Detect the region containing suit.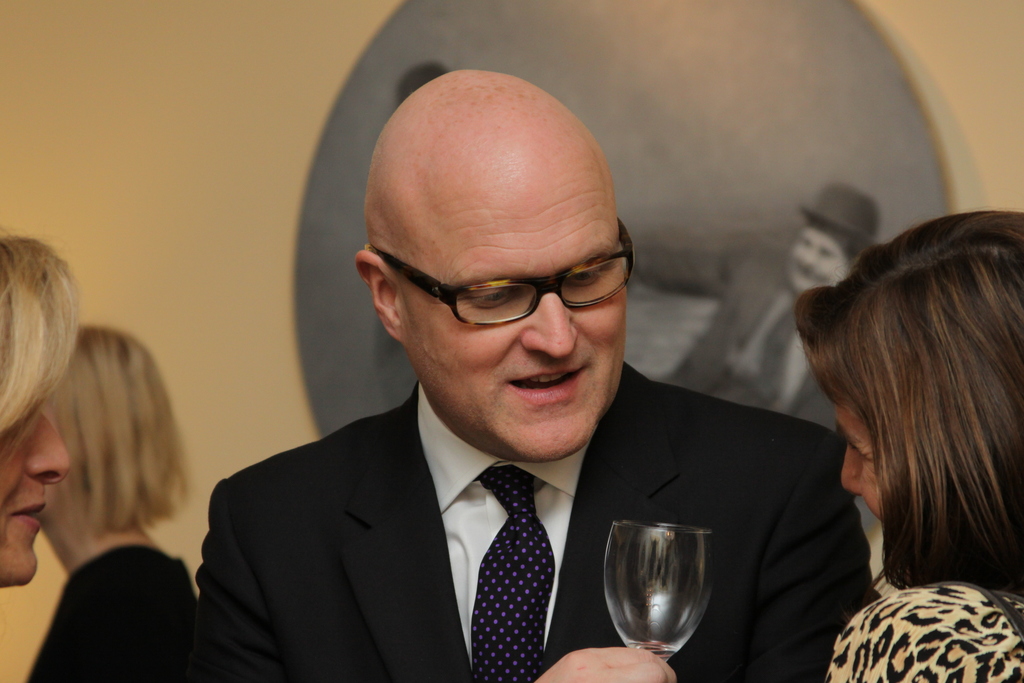
region(181, 347, 733, 669).
